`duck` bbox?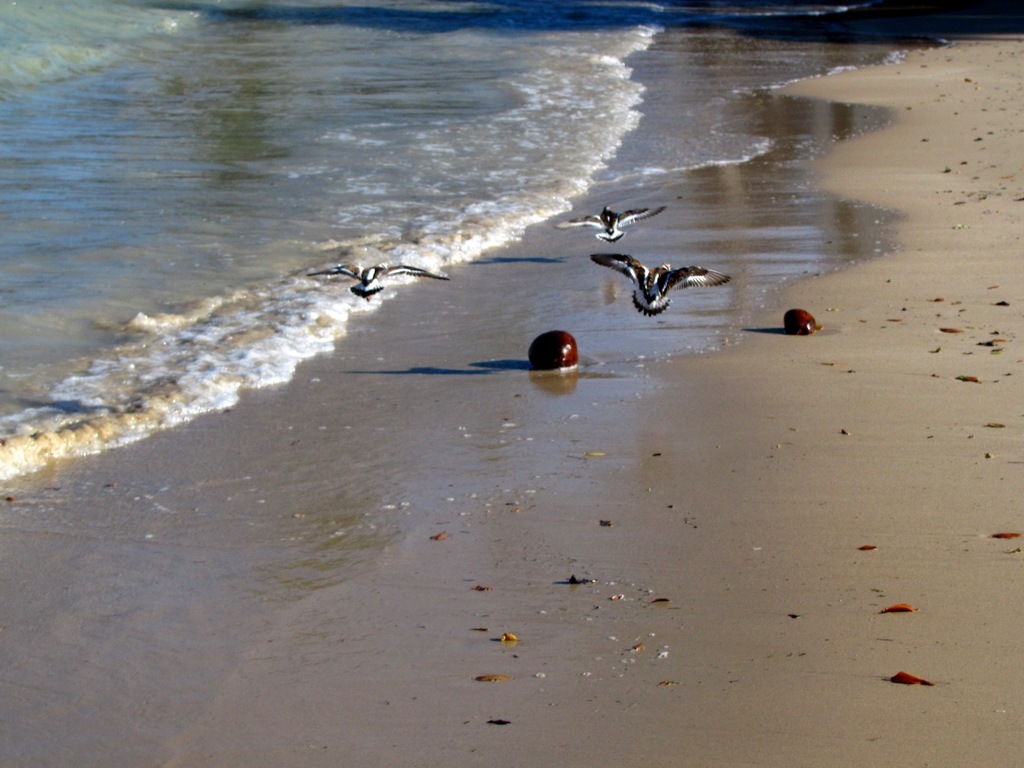
(588, 251, 730, 317)
